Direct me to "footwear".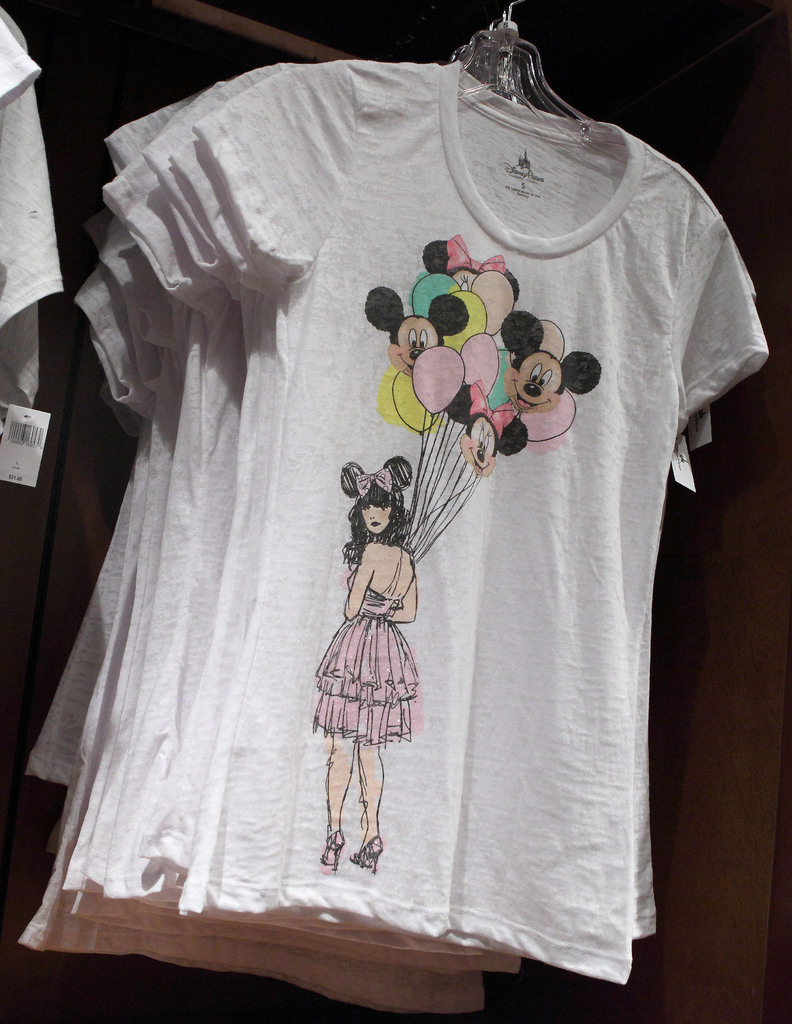
Direction: (322,835,346,870).
